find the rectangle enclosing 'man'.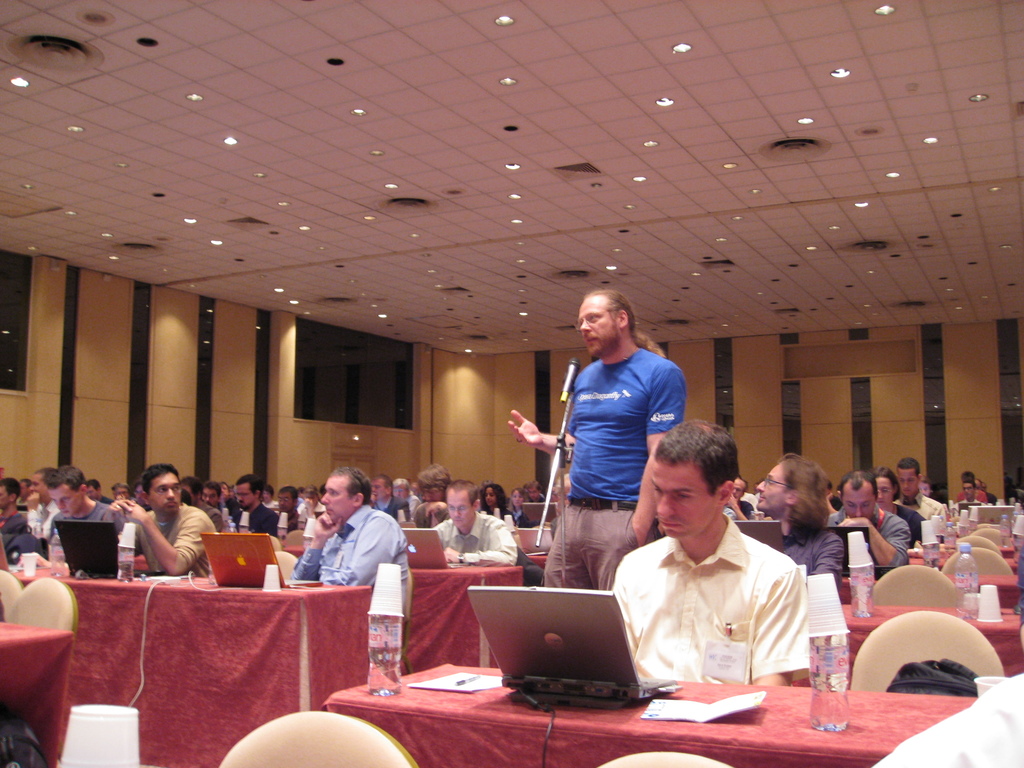
<box>290,465,415,626</box>.
